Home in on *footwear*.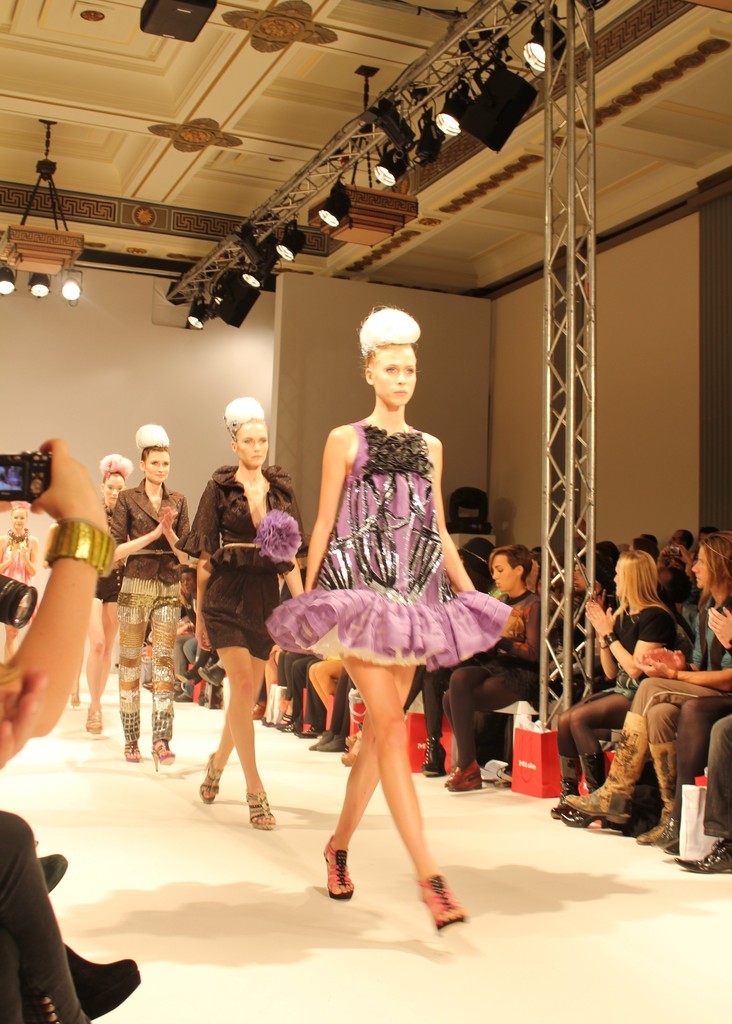
Homed in at (558, 795, 603, 826).
